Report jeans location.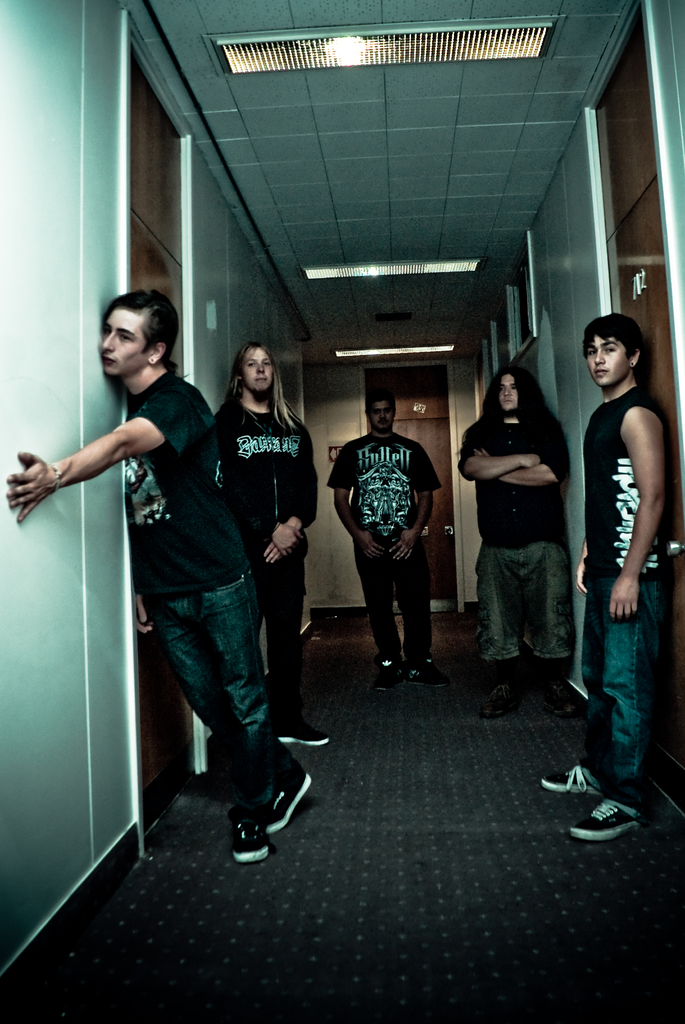
Report: box=[136, 544, 300, 838].
